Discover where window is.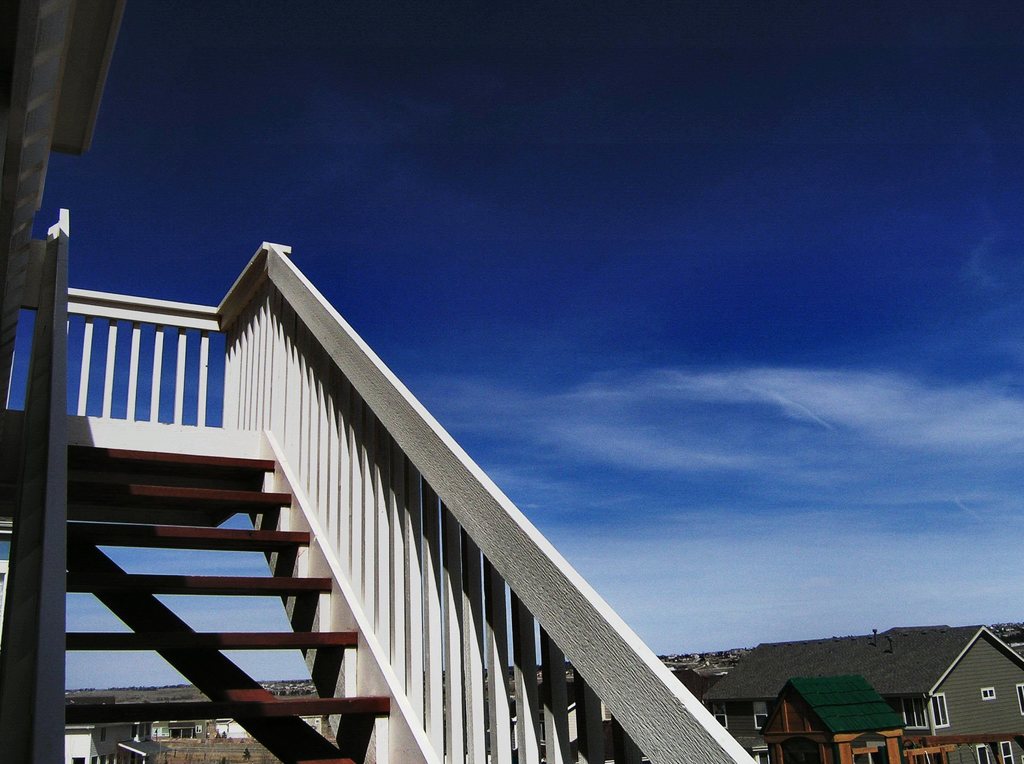
Discovered at BBox(1016, 681, 1023, 713).
